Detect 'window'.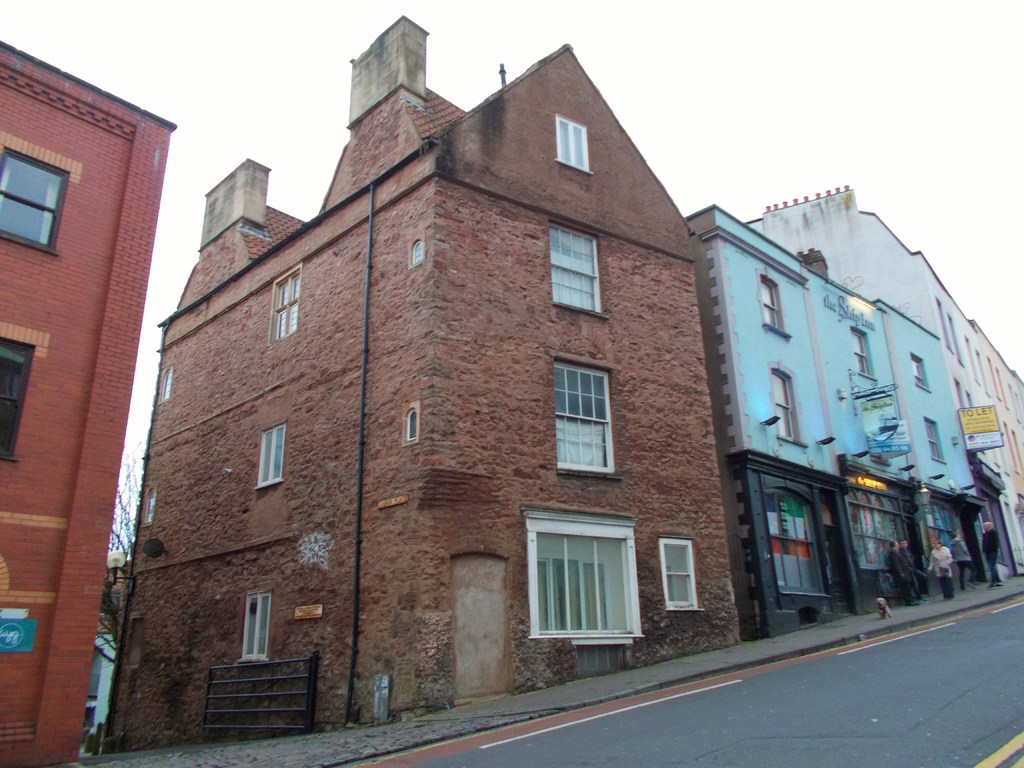
Detected at pyautogui.locateOnScreen(154, 358, 183, 410).
